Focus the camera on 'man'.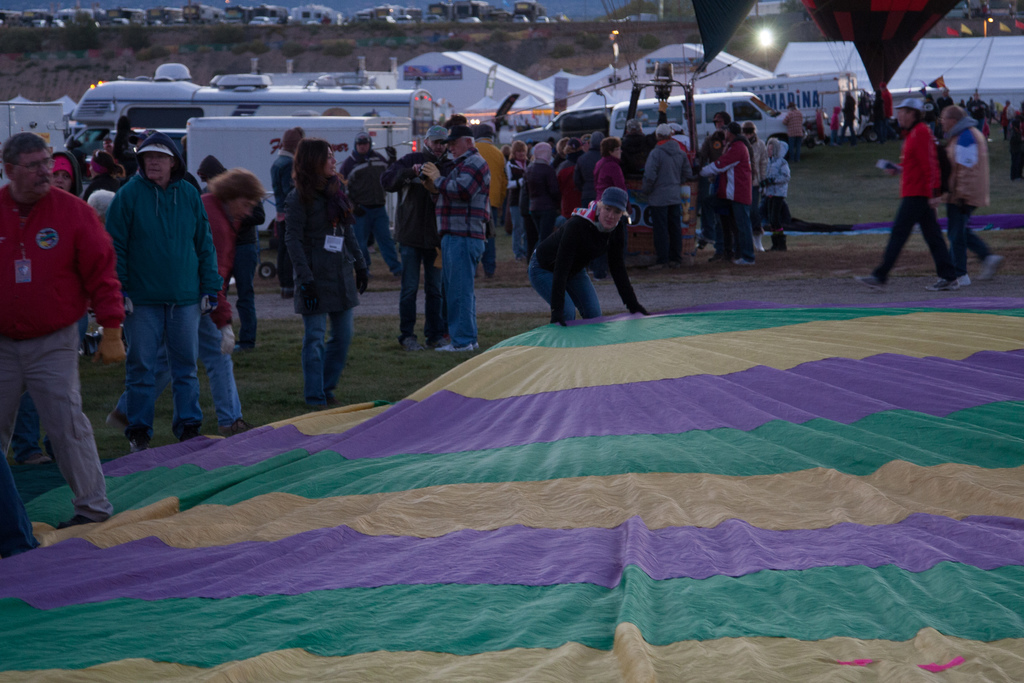
Focus region: [703, 124, 757, 263].
